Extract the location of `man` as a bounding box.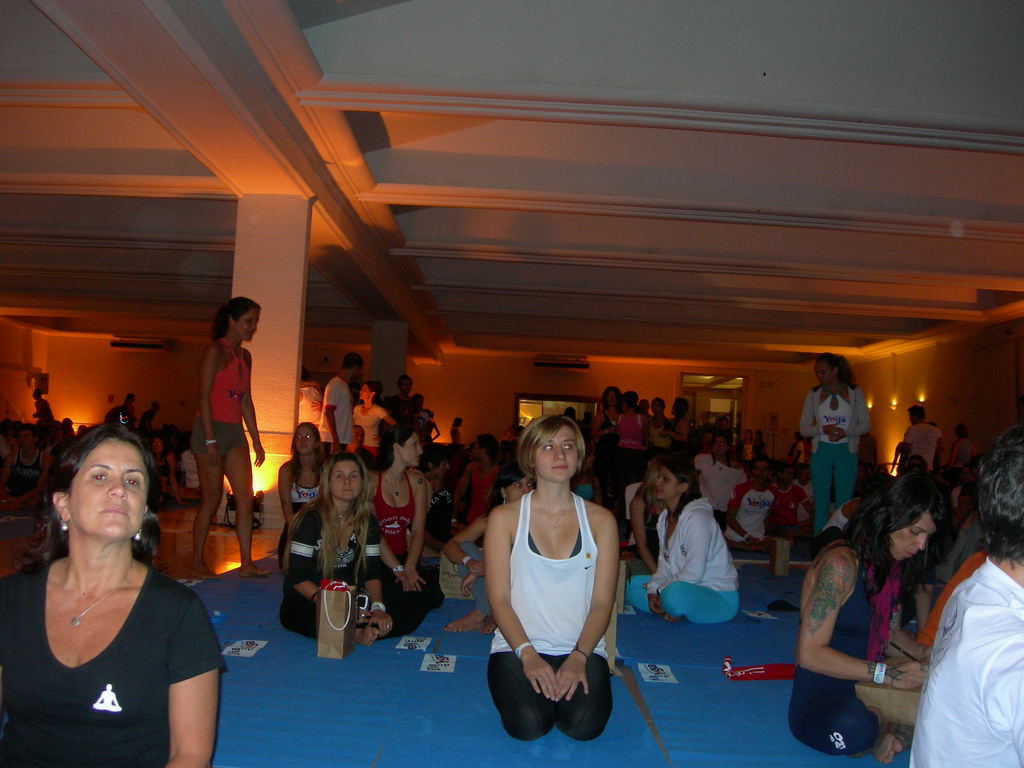
detection(0, 424, 51, 511).
